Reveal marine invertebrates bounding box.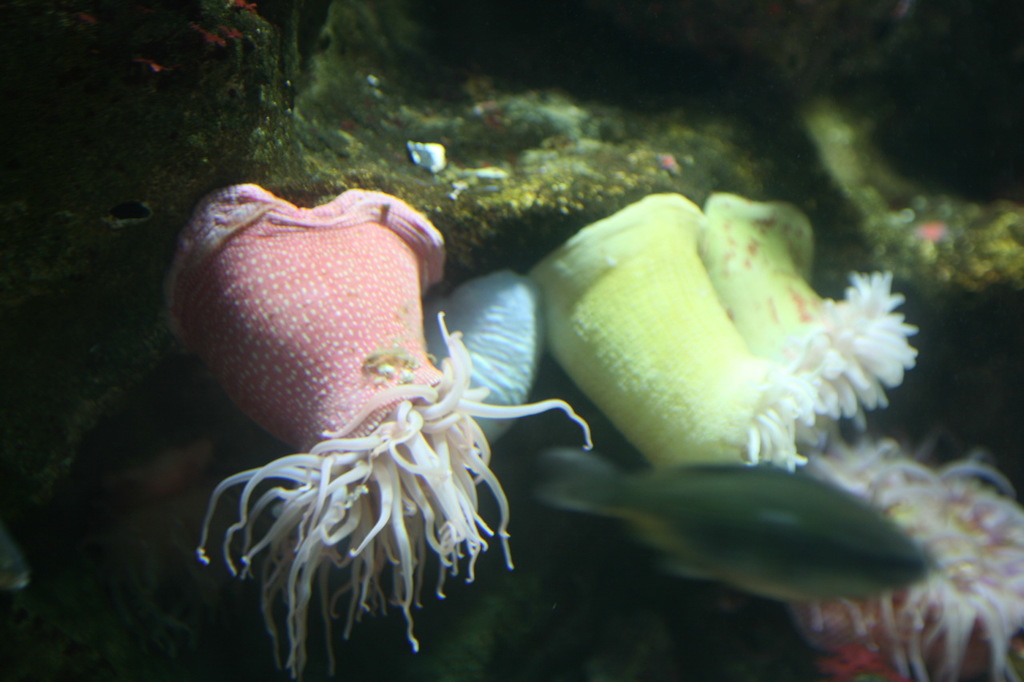
Revealed: 704,181,915,445.
